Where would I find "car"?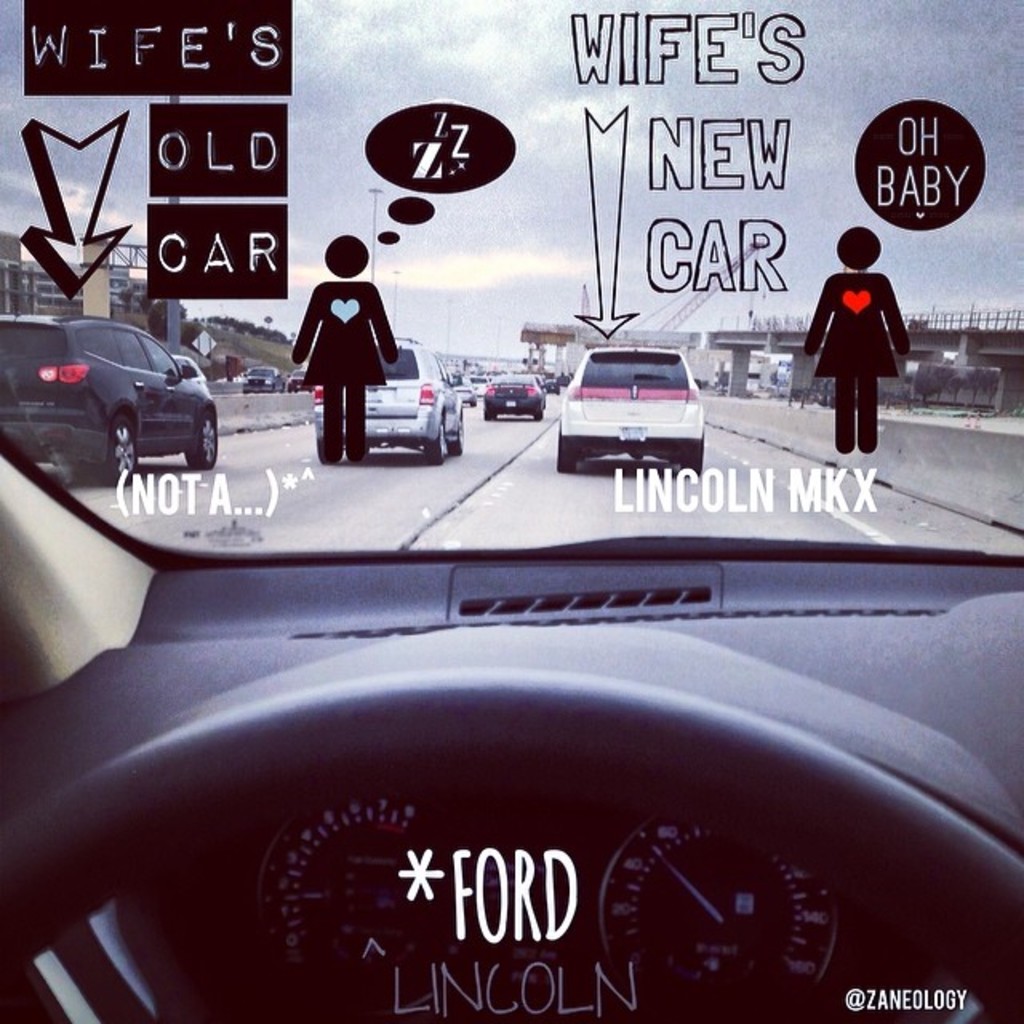
At region(555, 347, 704, 478).
